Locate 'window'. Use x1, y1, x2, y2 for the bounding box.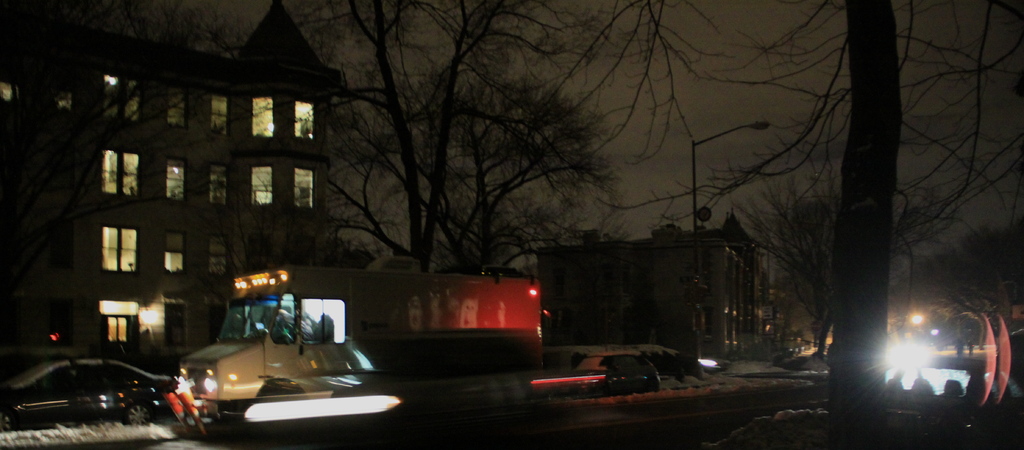
99, 224, 139, 276.
